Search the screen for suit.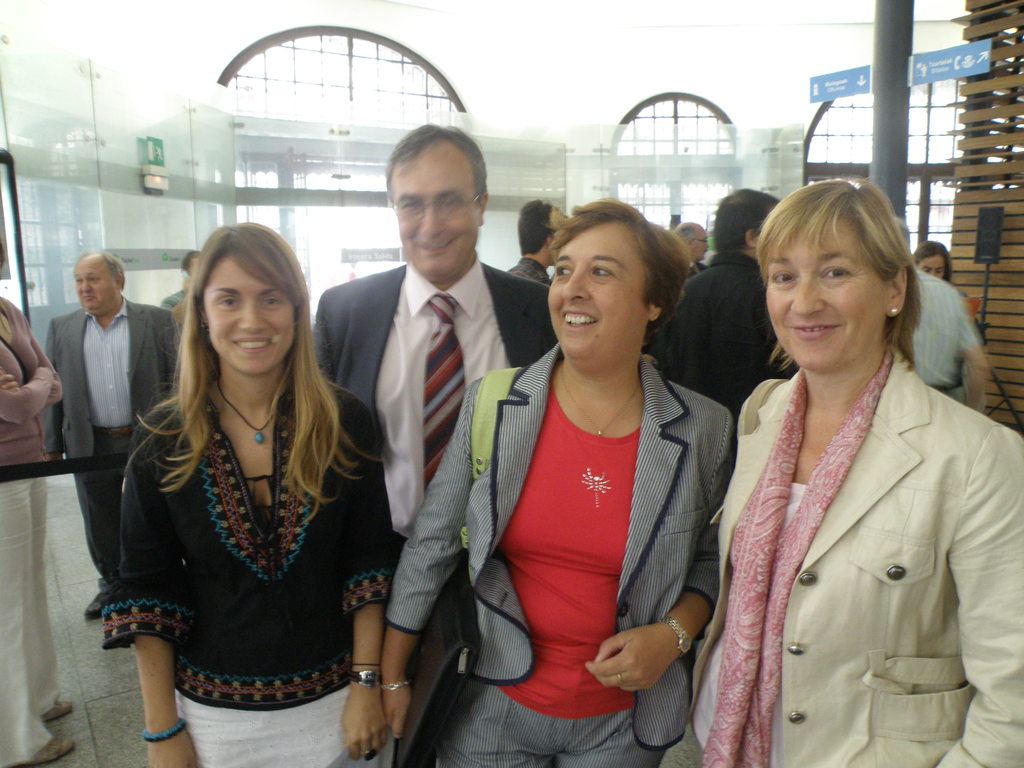
Found at box=[382, 342, 737, 754].
